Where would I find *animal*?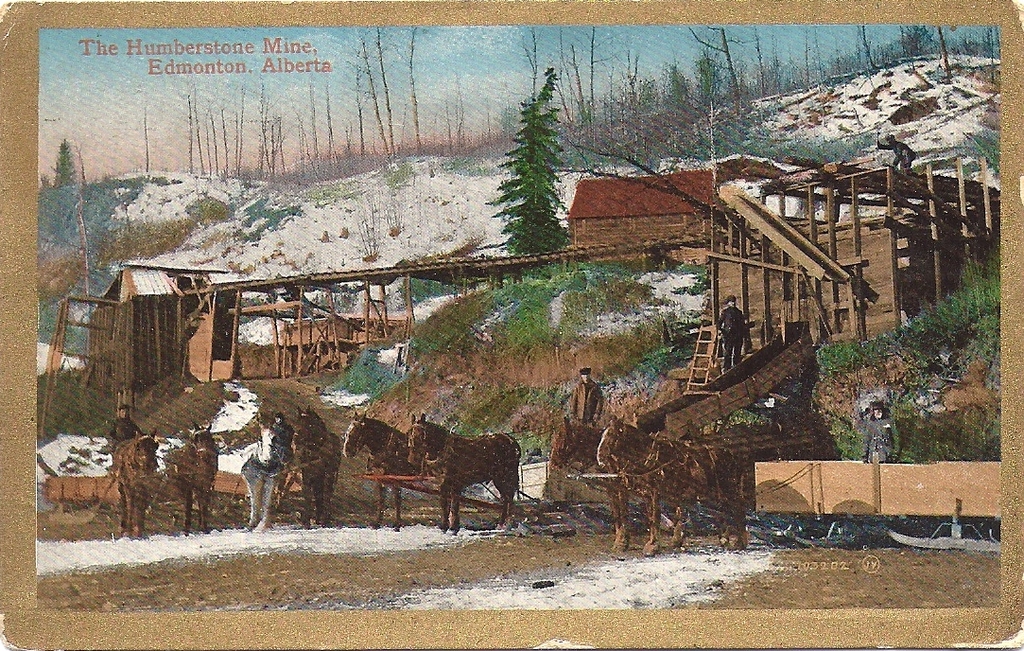
At select_region(341, 409, 425, 529).
